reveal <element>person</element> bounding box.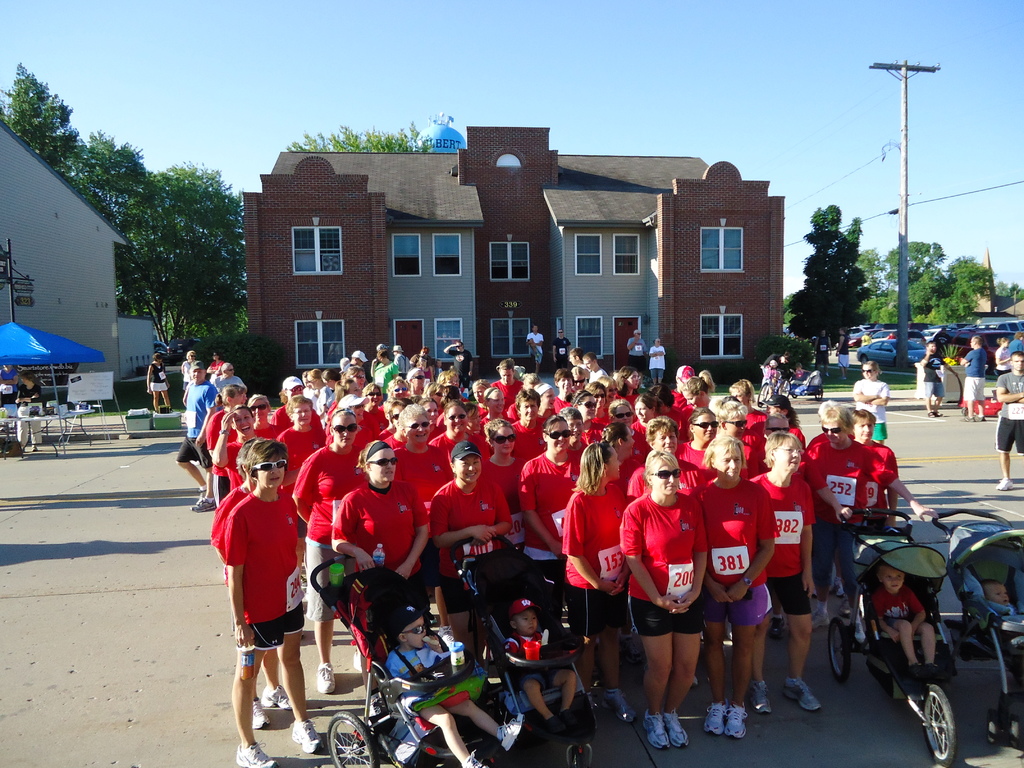
Revealed: <box>682,367,717,408</box>.
